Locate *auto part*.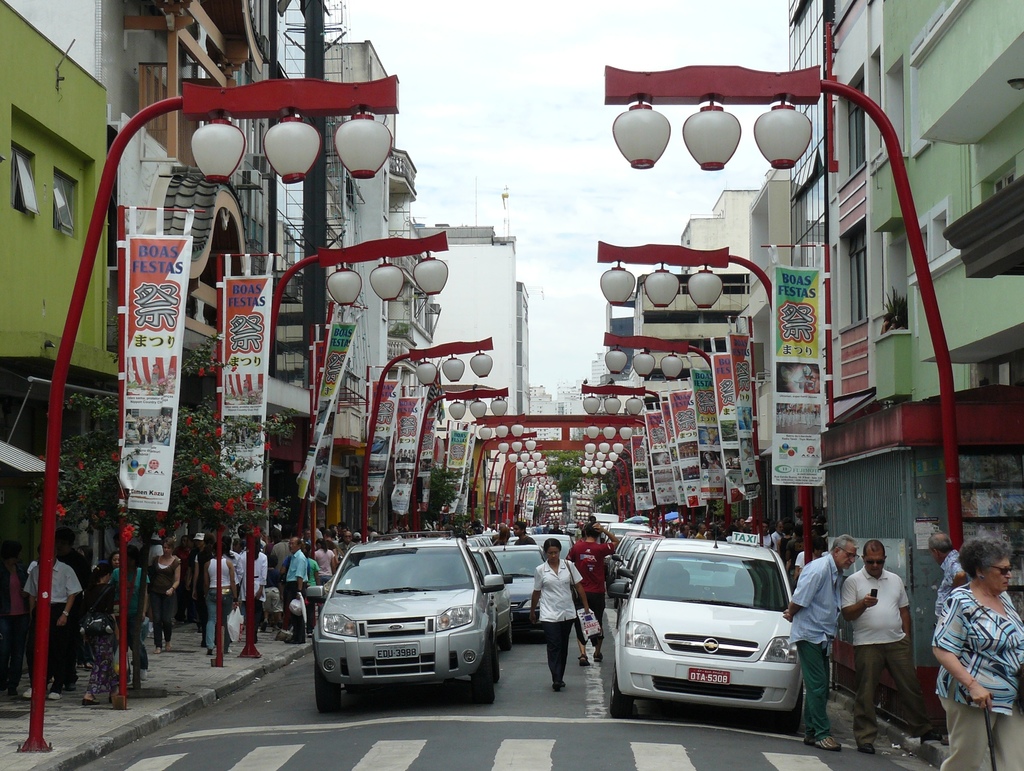
Bounding box: x1=319, y1=608, x2=358, y2=640.
